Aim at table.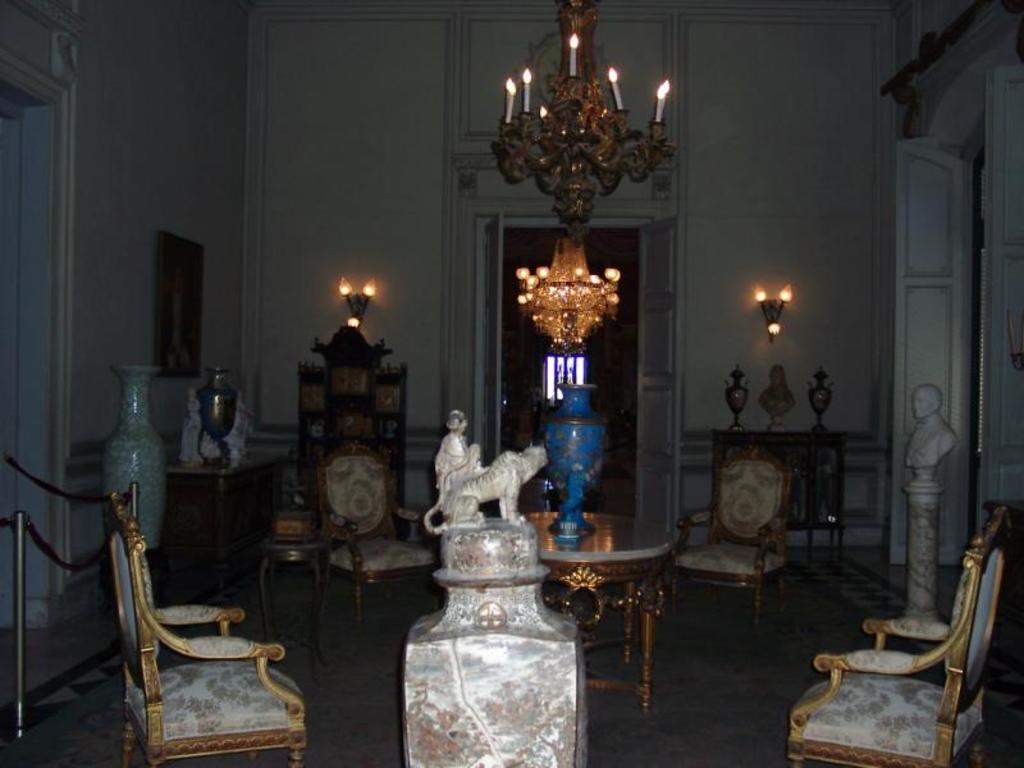
Aimed at 168/453/291/607.
